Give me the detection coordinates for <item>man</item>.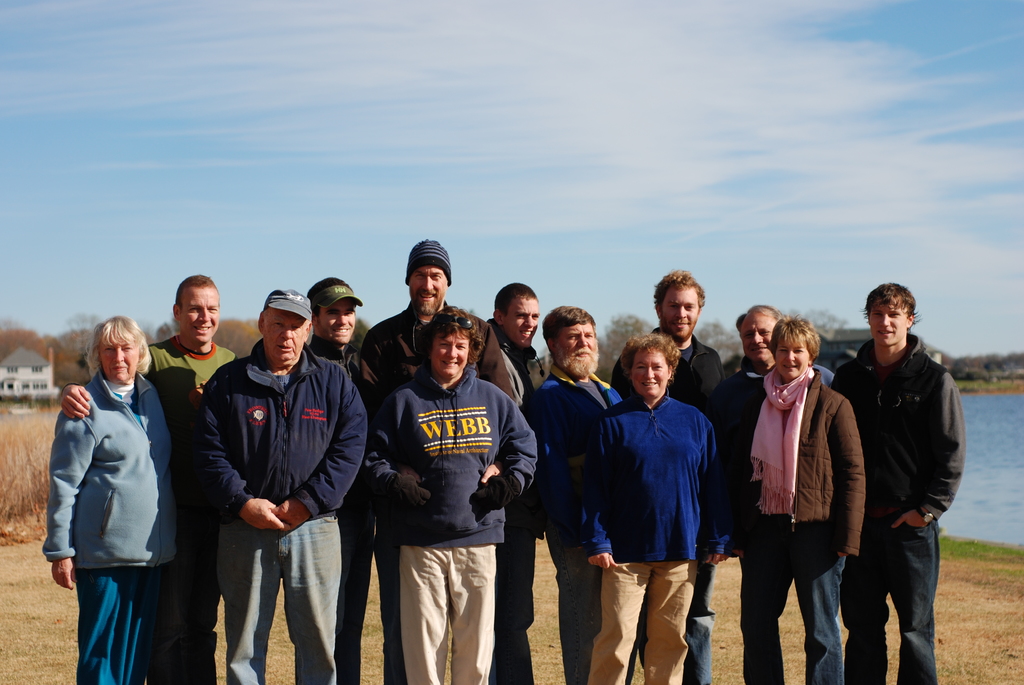
<region>527, 308, 625, 684</region>.
